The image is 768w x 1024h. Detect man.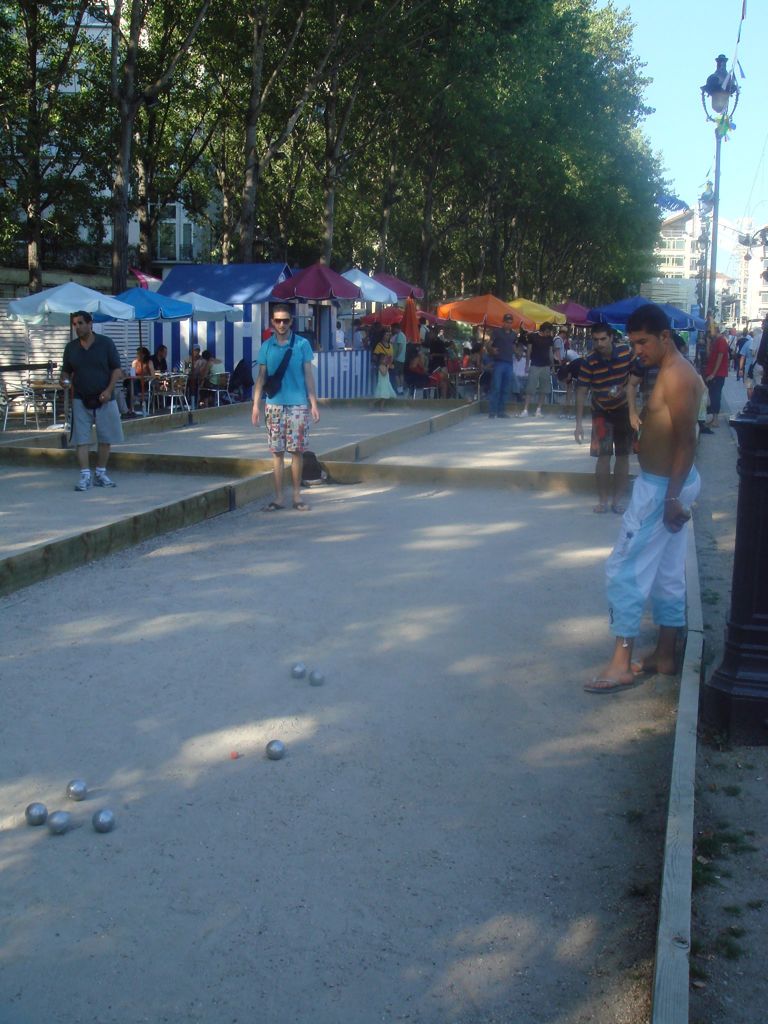
Detection: 242,296,325,482.
